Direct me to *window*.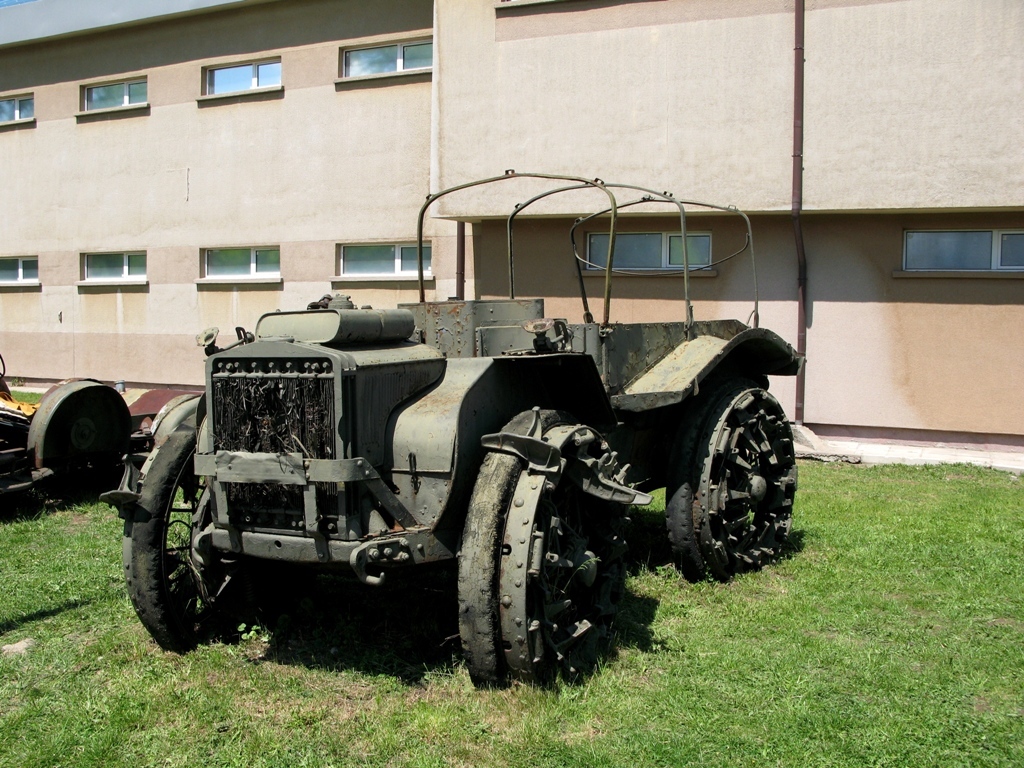
Direction: bbox(73, 251, 148, 286).
